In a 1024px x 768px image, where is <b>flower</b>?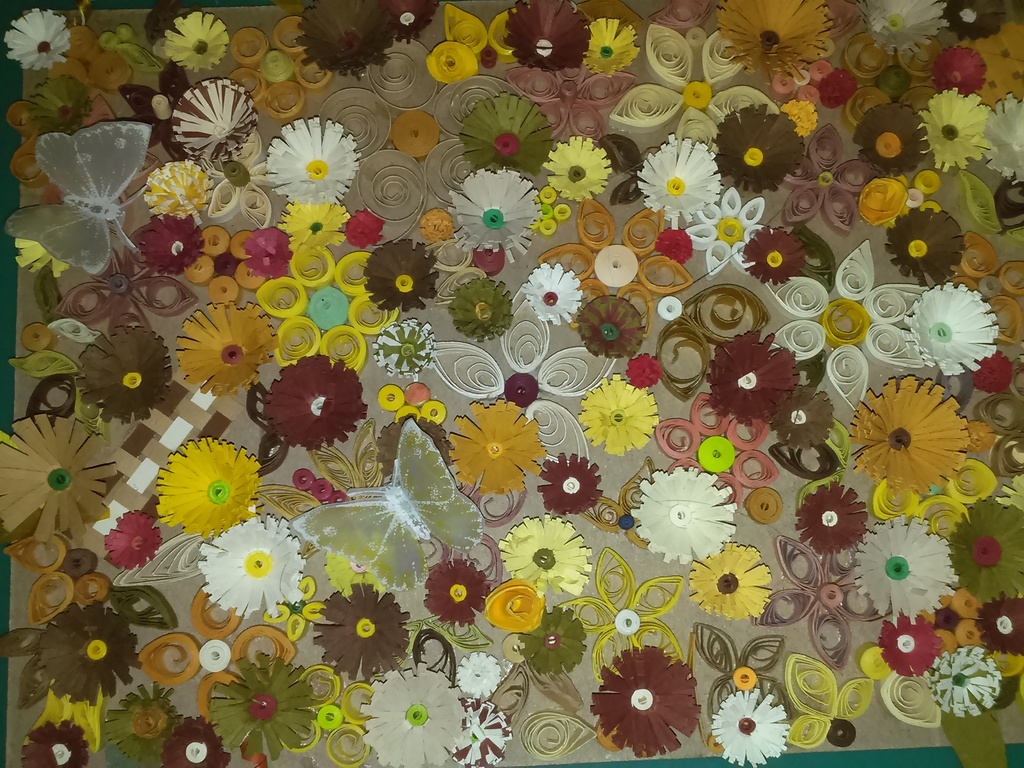
Rect(968, 348, 1018, 397).
